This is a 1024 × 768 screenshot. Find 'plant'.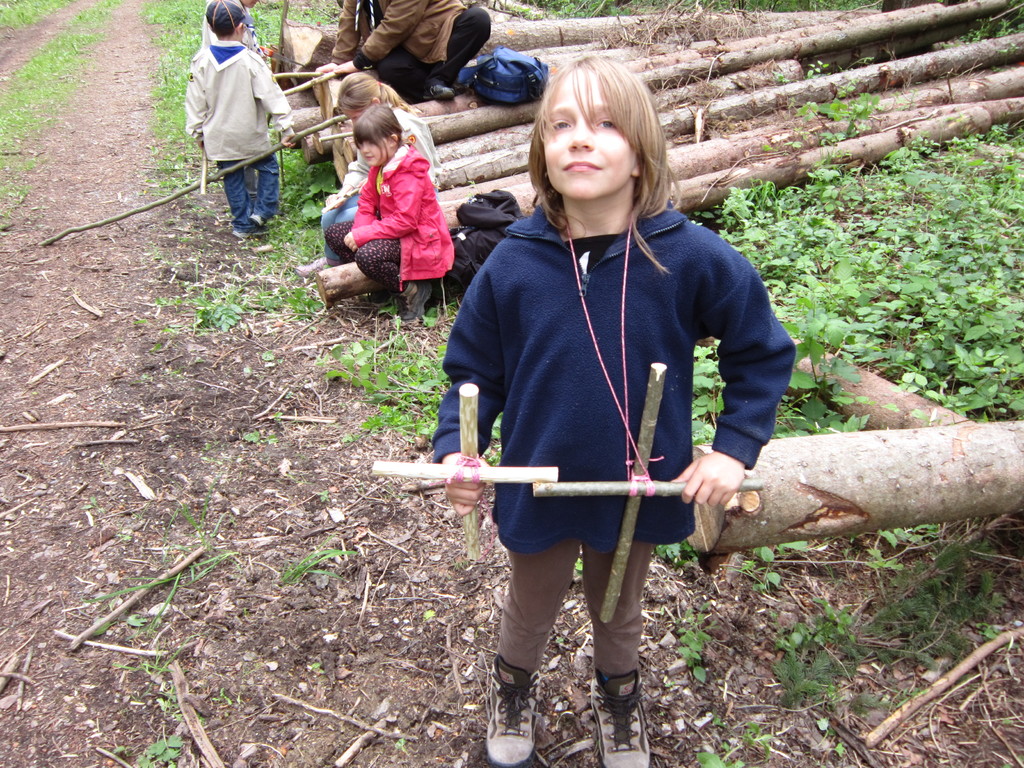
Bounding box: crop(323, 329, 455, 434).
